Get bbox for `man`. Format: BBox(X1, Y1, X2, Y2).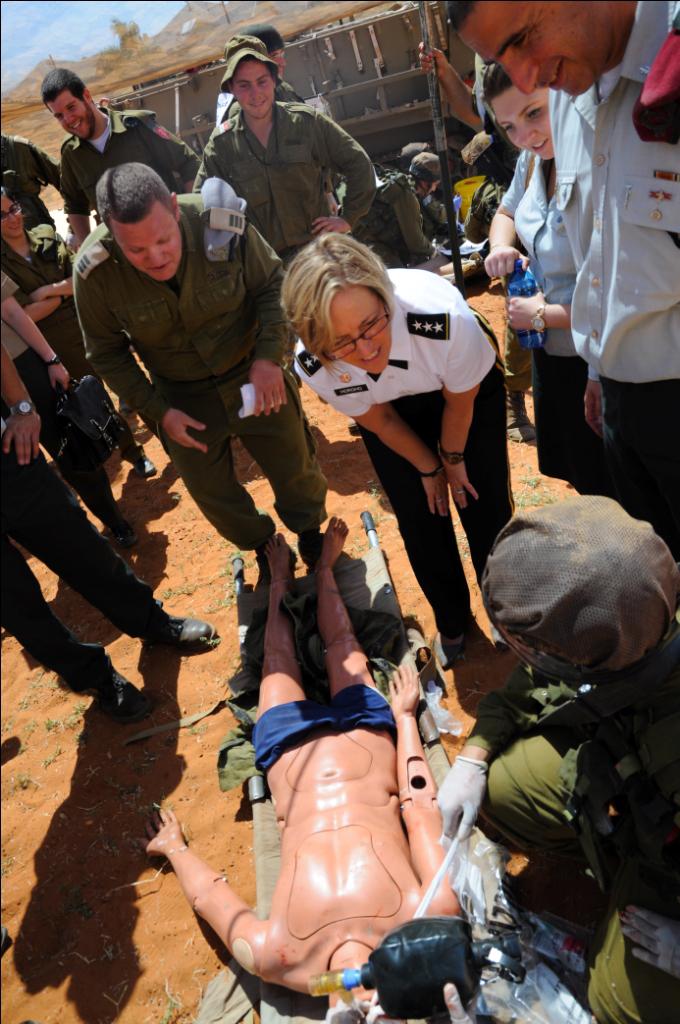
BBox(444, 0, 679, 572).
